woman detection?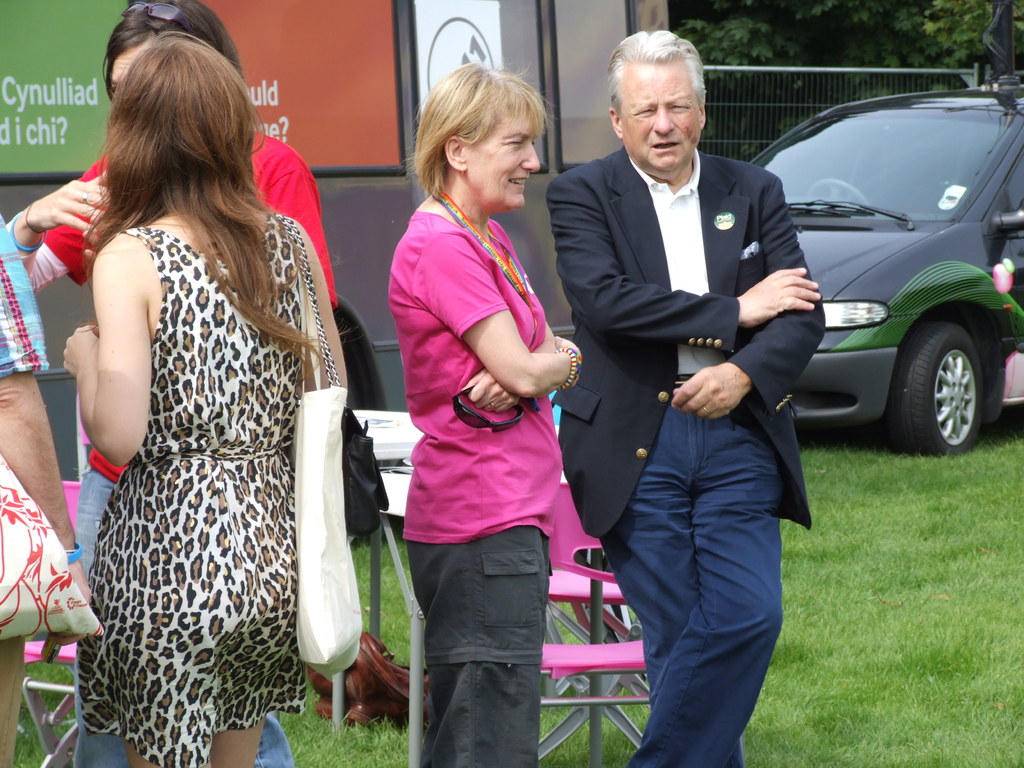
<bbox>374, 57, 628, 766</bbox>
